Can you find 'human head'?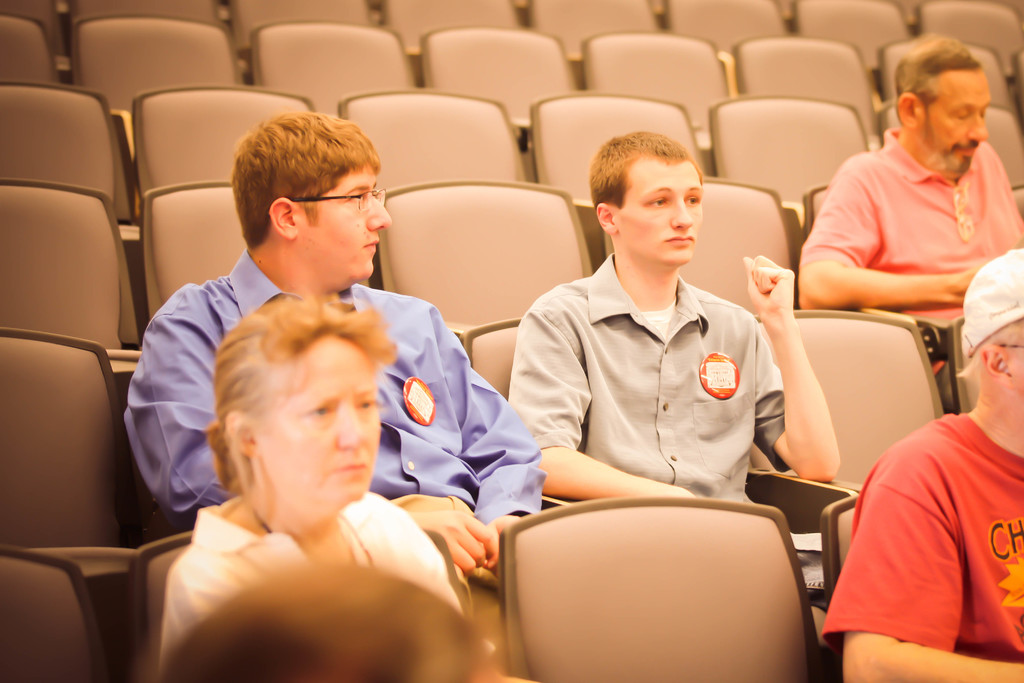
Yes, bounding box: Rect(895, 38, 990, 179).
